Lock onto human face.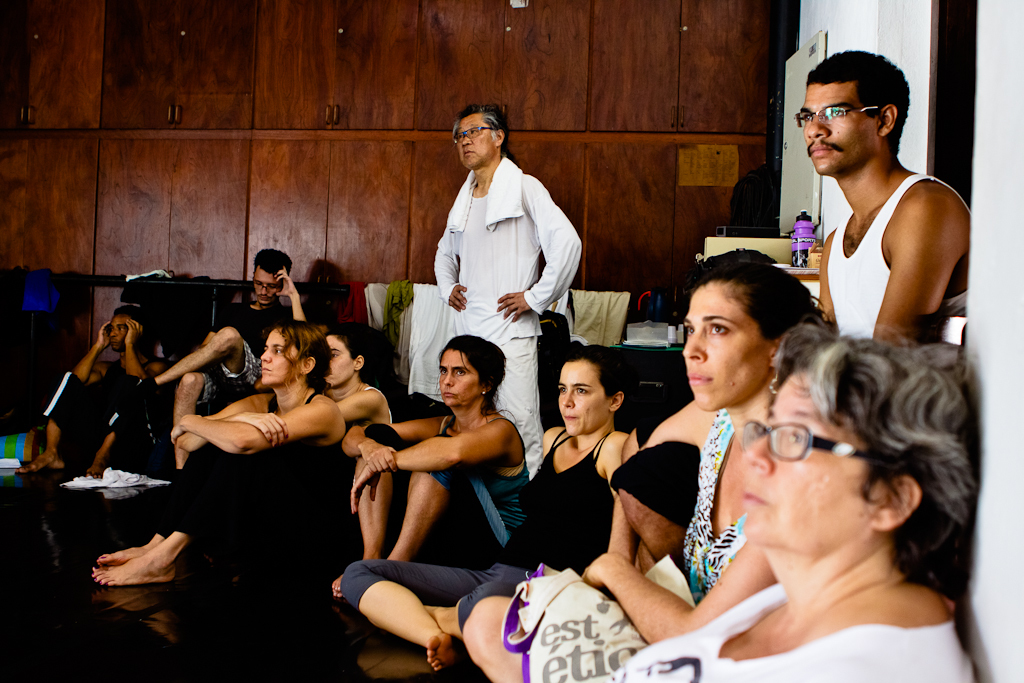
Locked: [x1=665, y1=270, x2=774, y2=407].
